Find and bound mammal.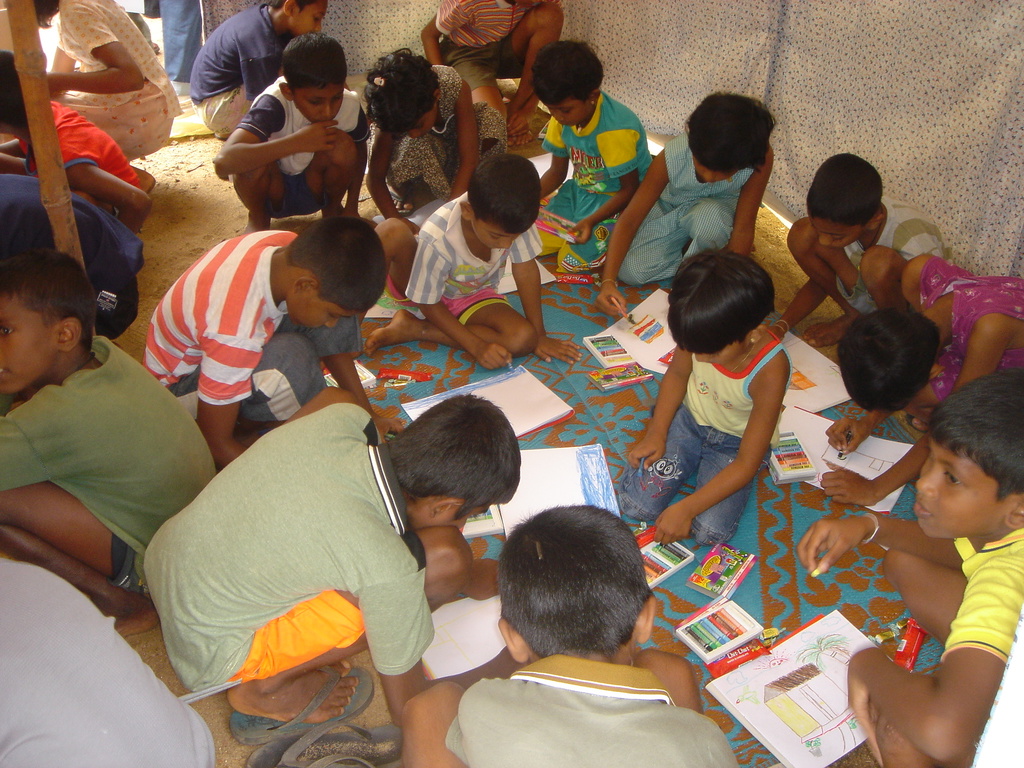
Bound: bbox(810, 258, 1023, 516).
